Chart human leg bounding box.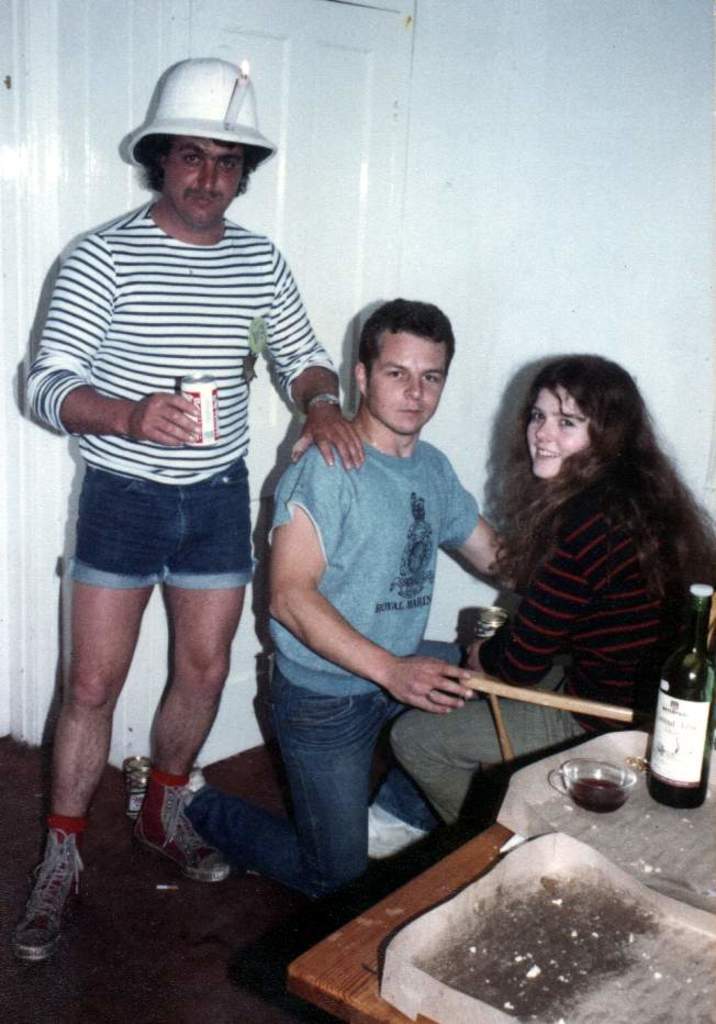
Charted: <bbox>192, 681, 372, 909</bbox>.
